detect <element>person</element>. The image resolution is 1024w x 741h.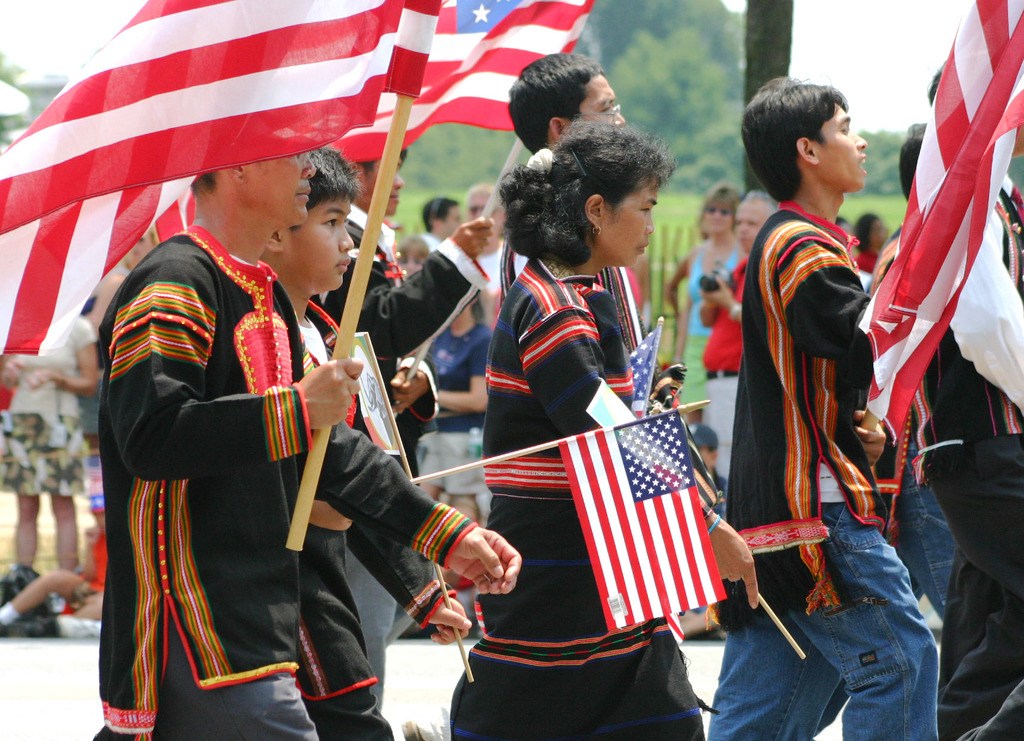
488/52/696/371.
